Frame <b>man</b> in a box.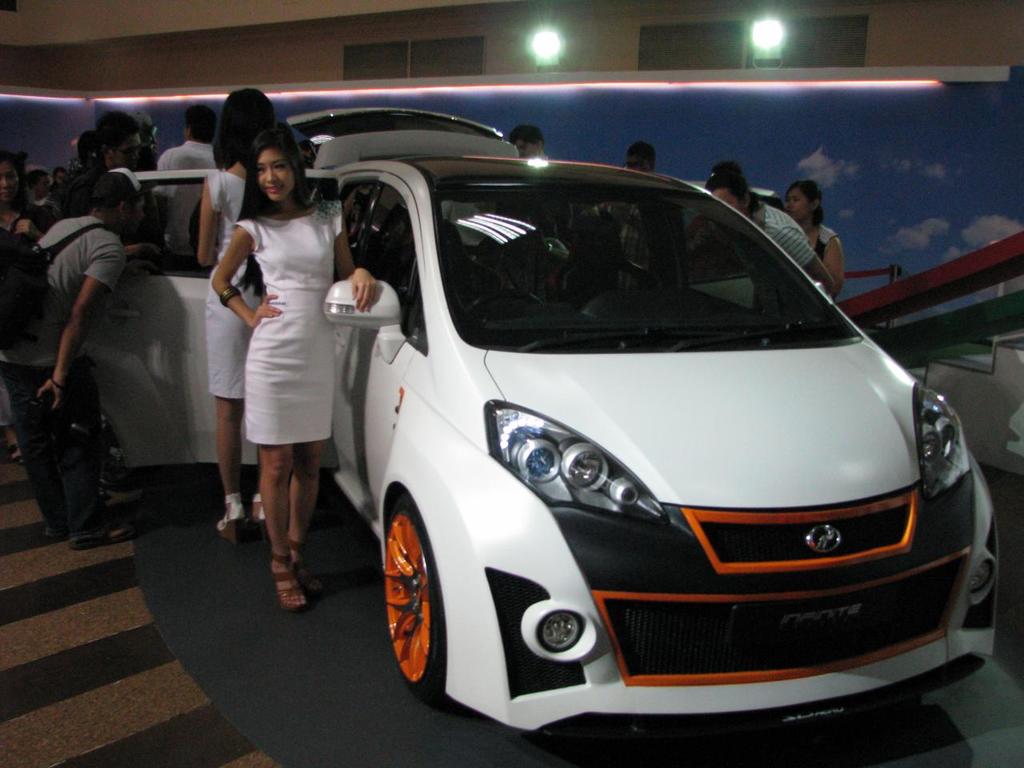
rect(18, 139, 133, 505).
